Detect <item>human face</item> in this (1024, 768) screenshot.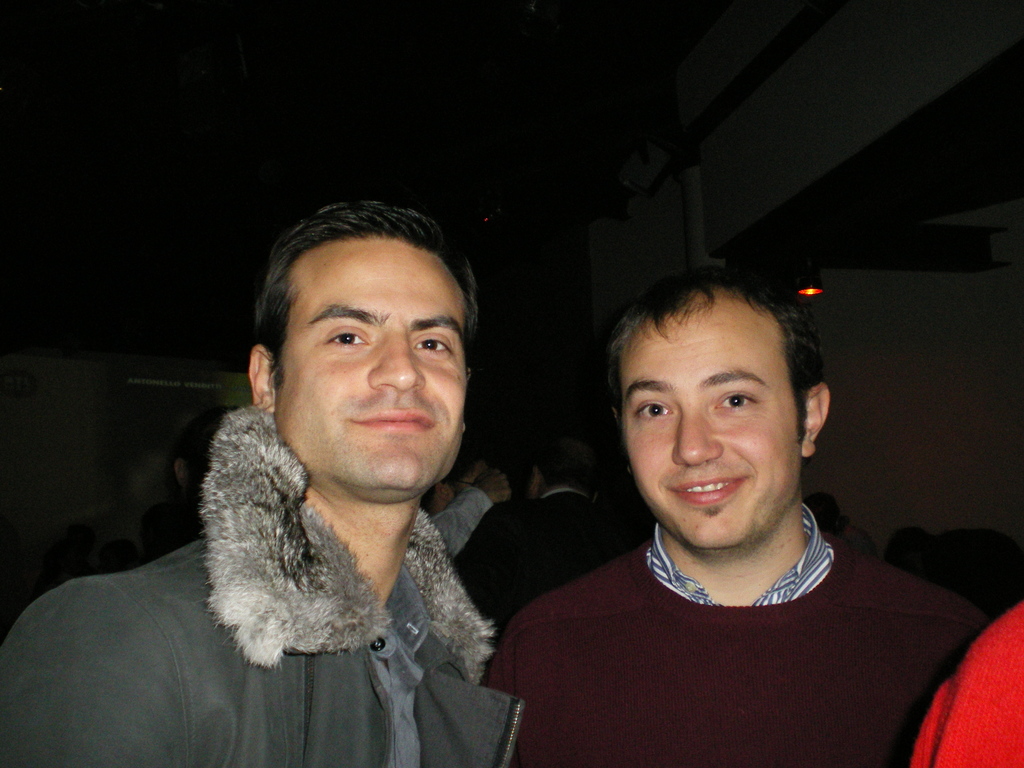
Detection: bbox=(621, 300, 801, 550).
